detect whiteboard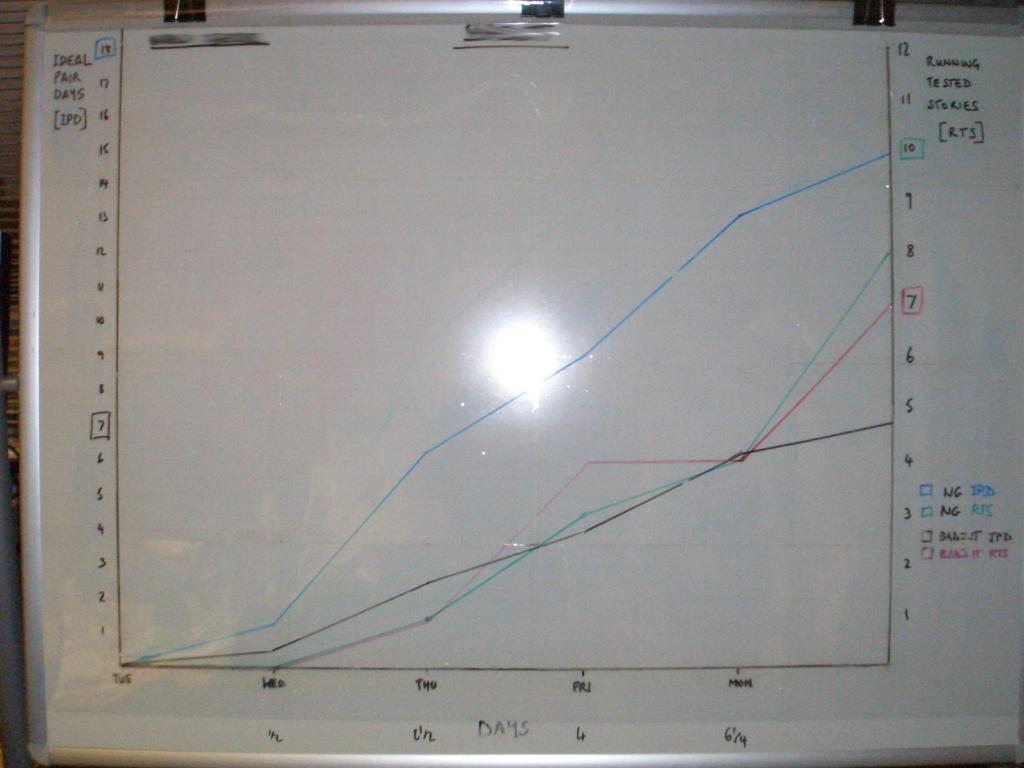
{"x1": 19, "y1": 0, "x2": 1023, "y2": 767}
